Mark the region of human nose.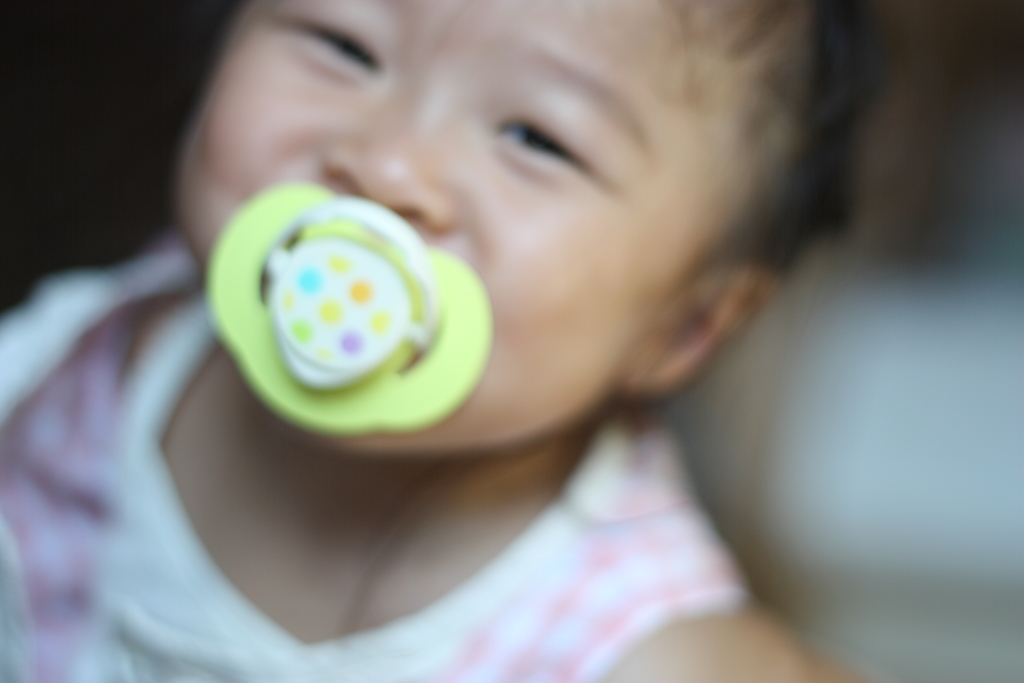
Region: BBox(322, 76, 460, 238).
